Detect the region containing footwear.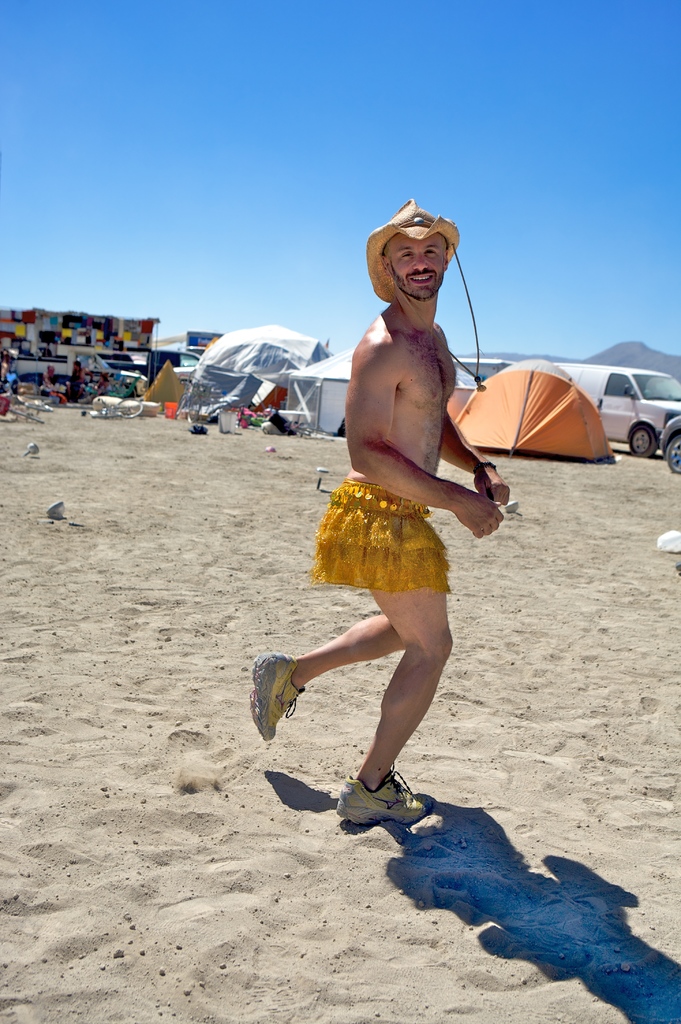
338:790:438:846.
